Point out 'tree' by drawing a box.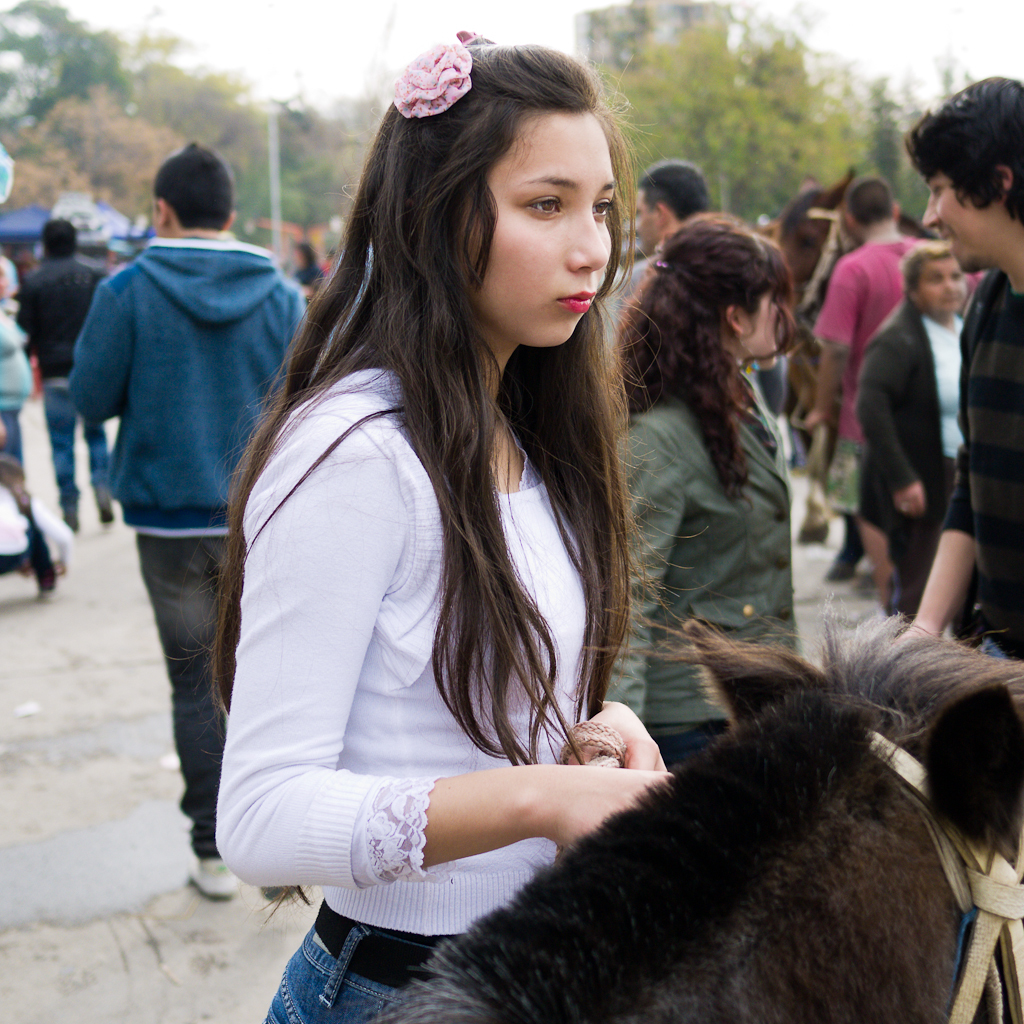
{"x1": 0, "y1": 80, "x2": 208, "y2": 242}.
